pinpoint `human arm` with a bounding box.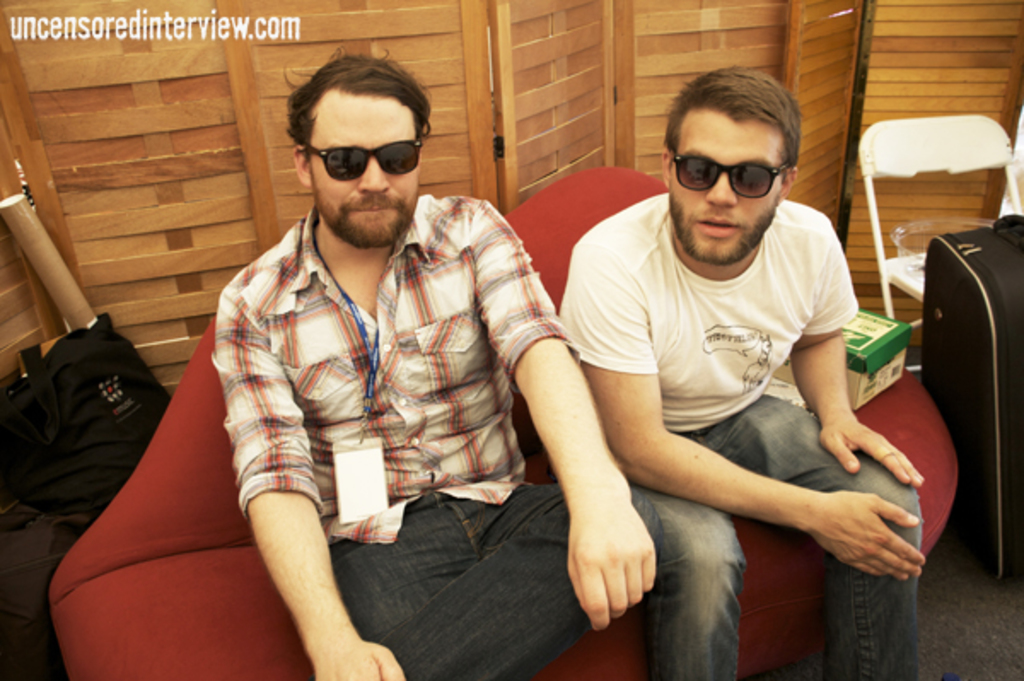
[553, 236, 930, 584].
